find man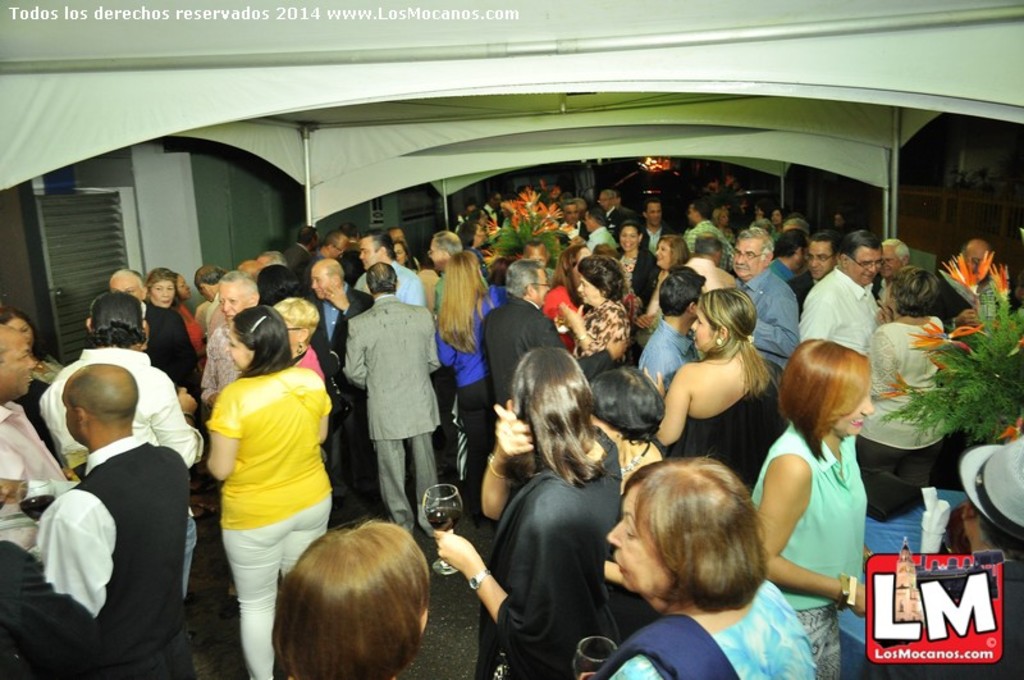
[x1=0, y1=324, x2=79, y2=551]
